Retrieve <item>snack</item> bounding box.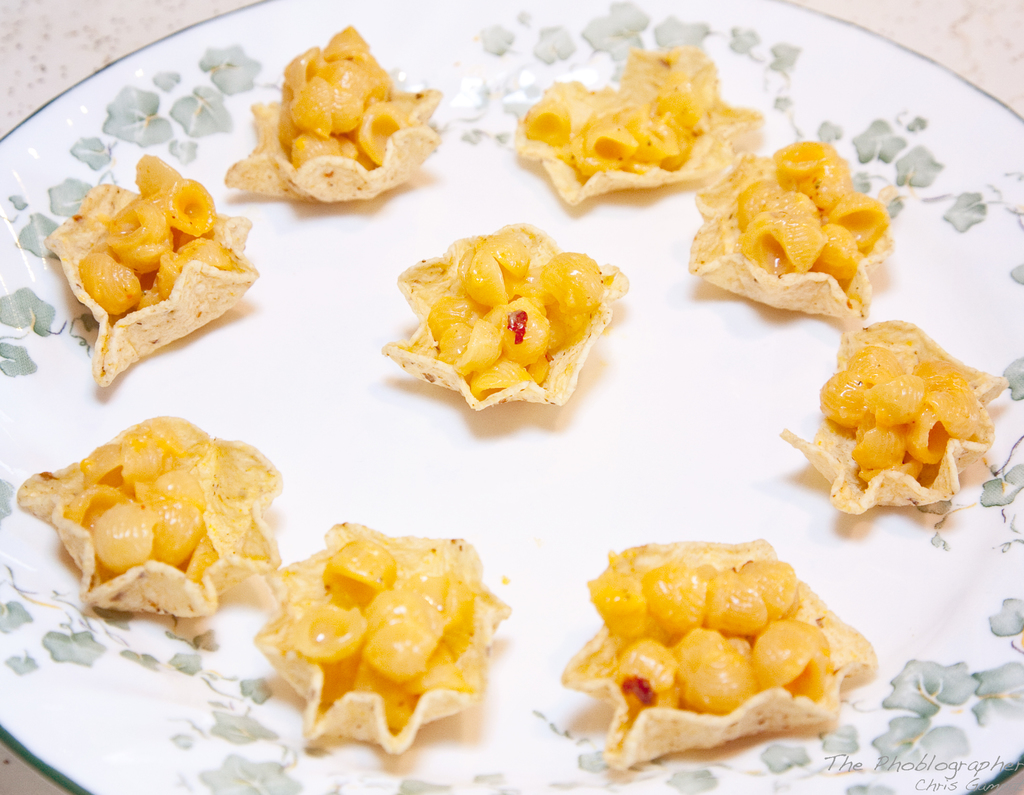
Bounding box: x1=781 y1=321 x2=1008 y2=519.
